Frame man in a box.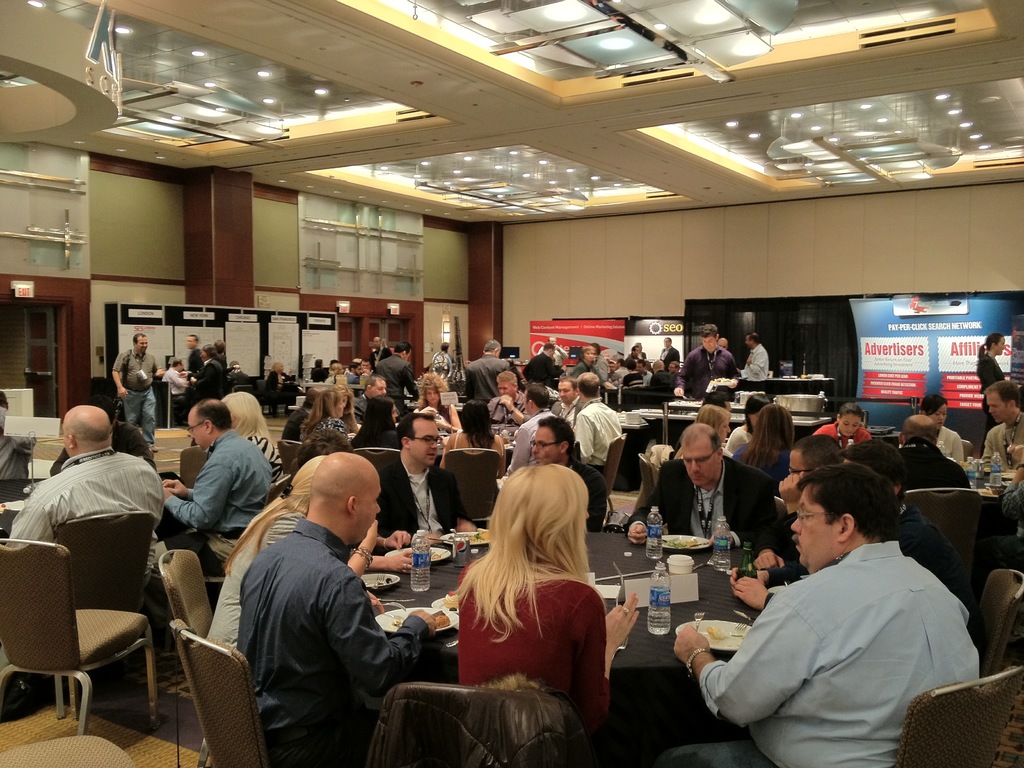
BBox(610, 355, 627, 387).
